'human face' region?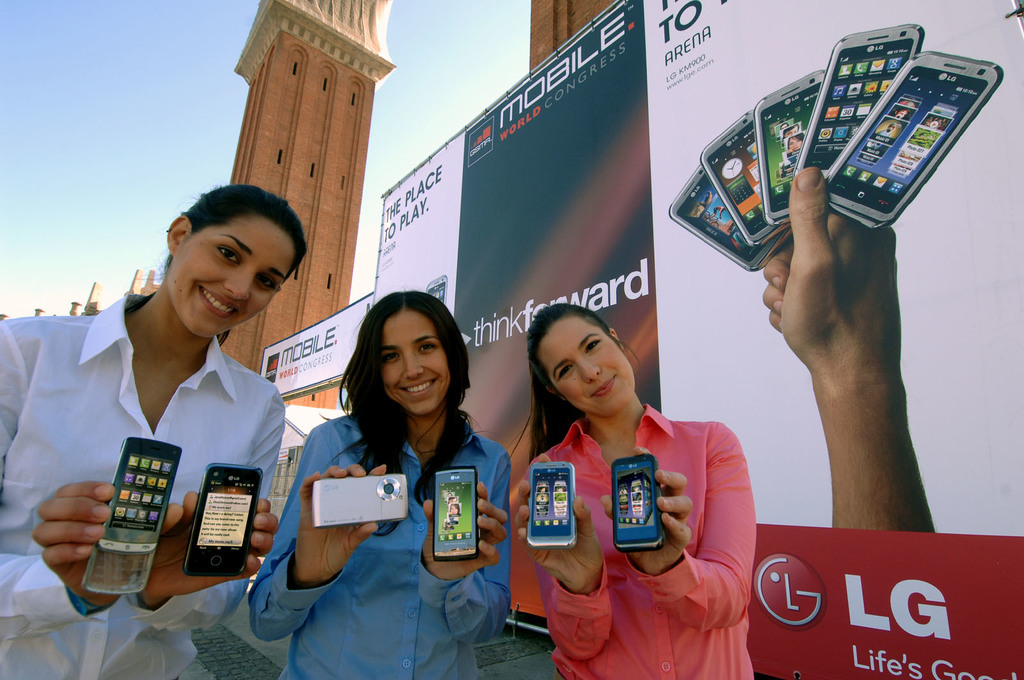
x1=540 y1=306 x2=632 y2=415
